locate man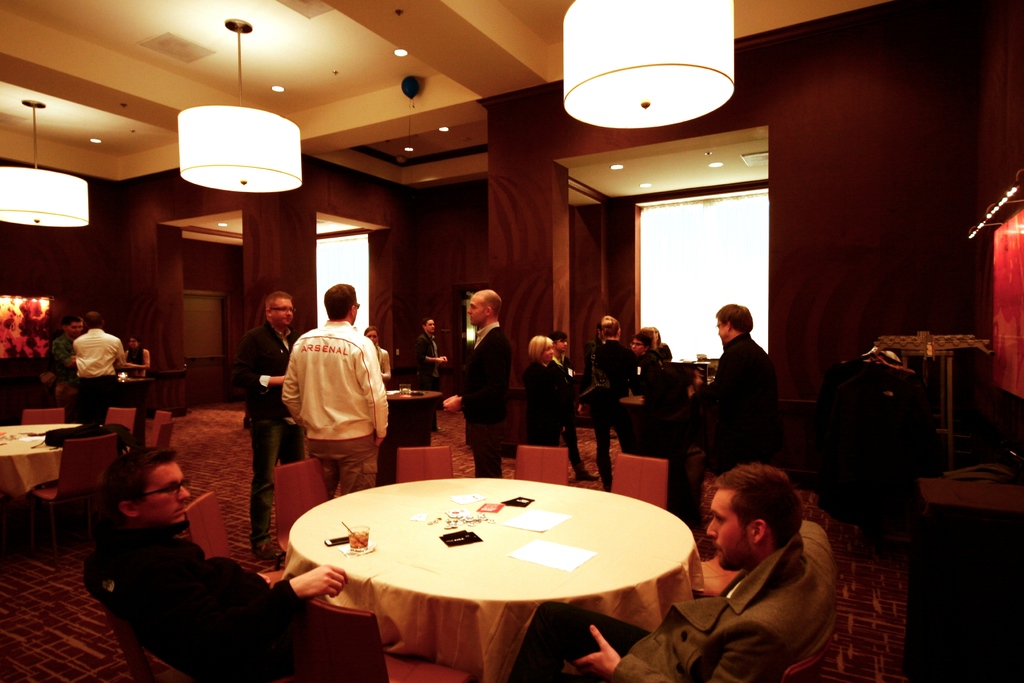
90,449,349,682
